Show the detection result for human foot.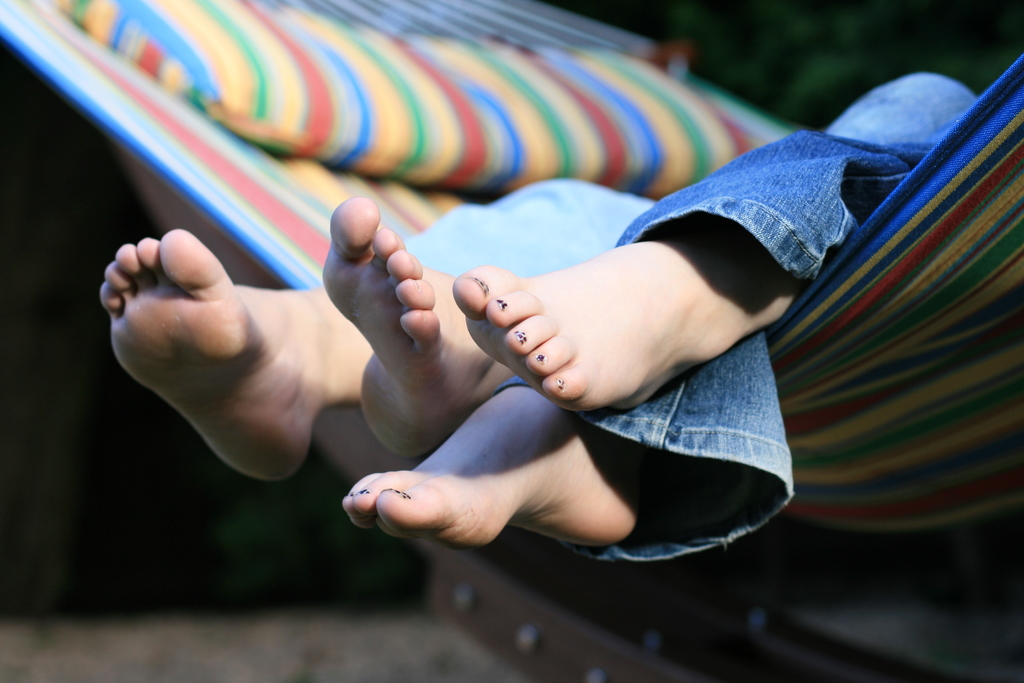
448/238/797/415.
